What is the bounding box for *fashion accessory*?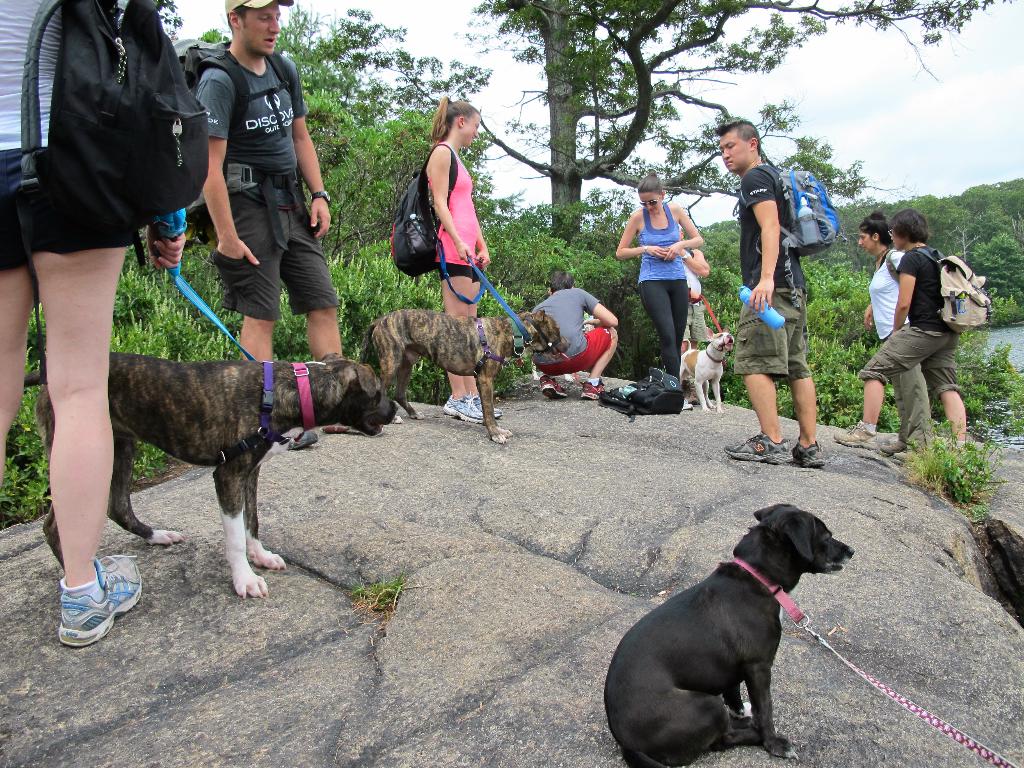
[434, 237, 565, 381].
